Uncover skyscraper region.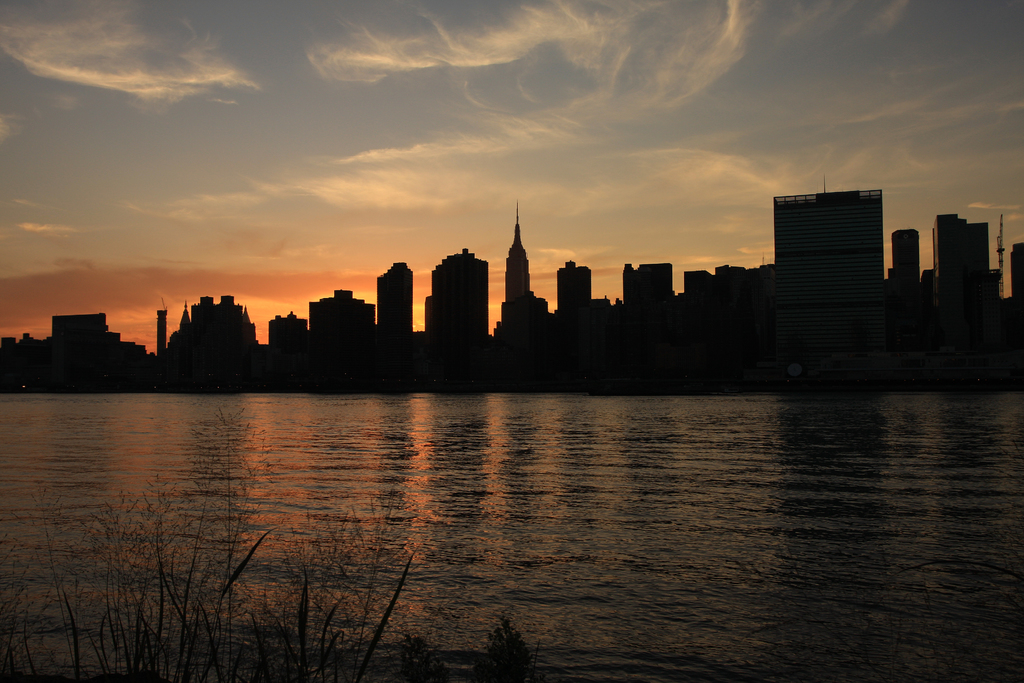
Uncovered: x1=617 y1=254 x2=688 y2=356.
